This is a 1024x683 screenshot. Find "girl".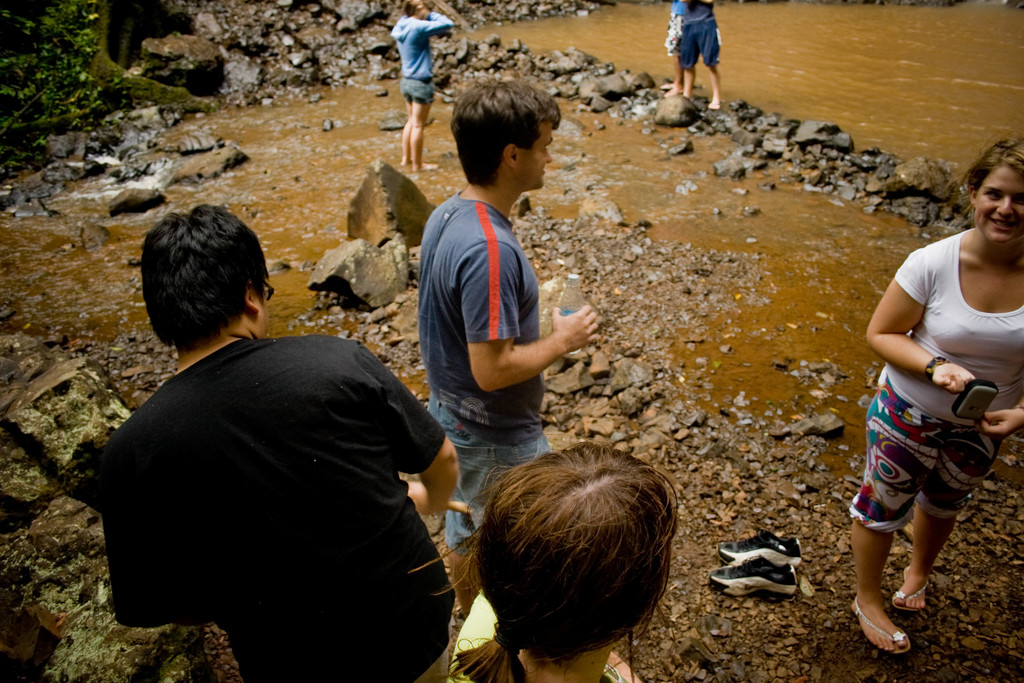
Bounding box: select_region(409, 433, 682, 682).
